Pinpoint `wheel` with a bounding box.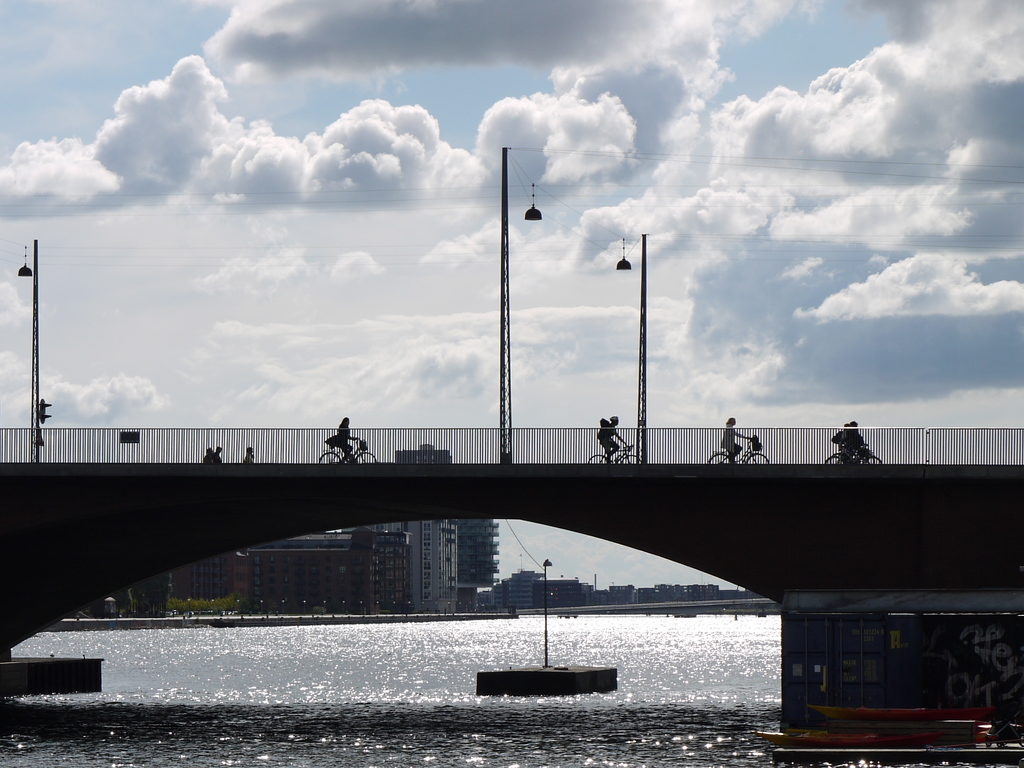
{"left": 862, "top": 452, "right": 886, "bottom": 465}.
